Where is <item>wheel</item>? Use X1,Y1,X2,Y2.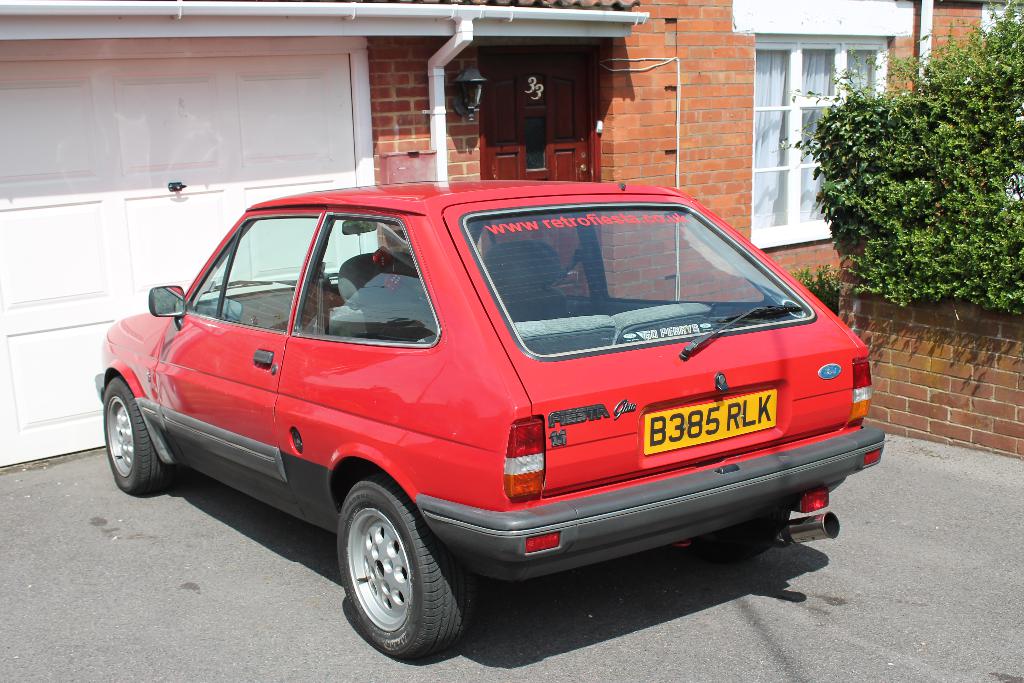
689,505,795,559.
